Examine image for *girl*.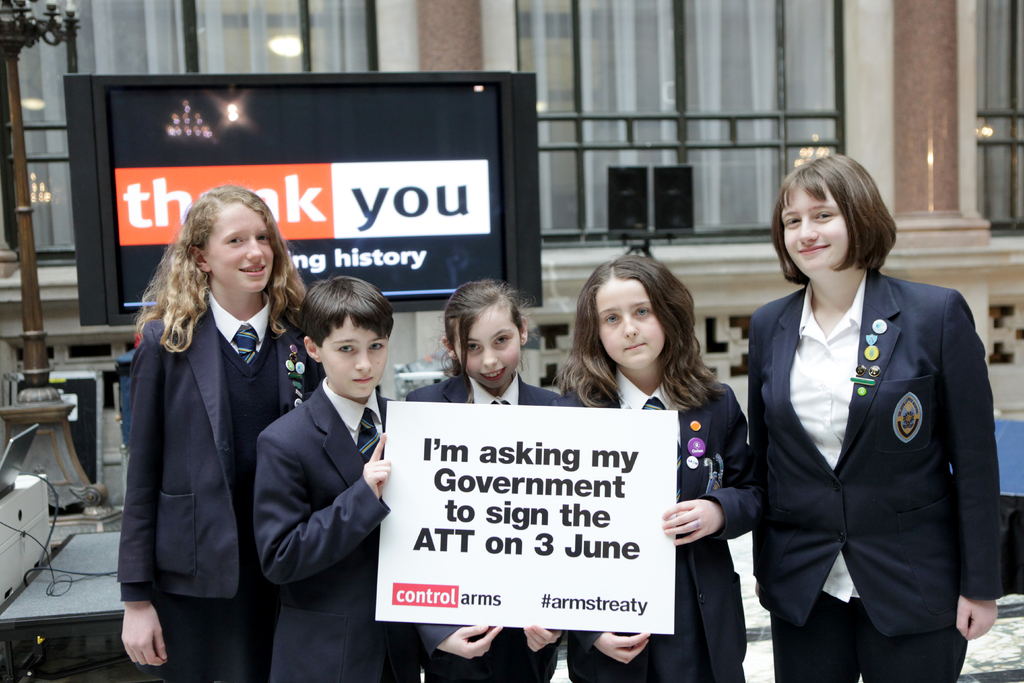
Examination result: <box>551,248,756,682</box>.
